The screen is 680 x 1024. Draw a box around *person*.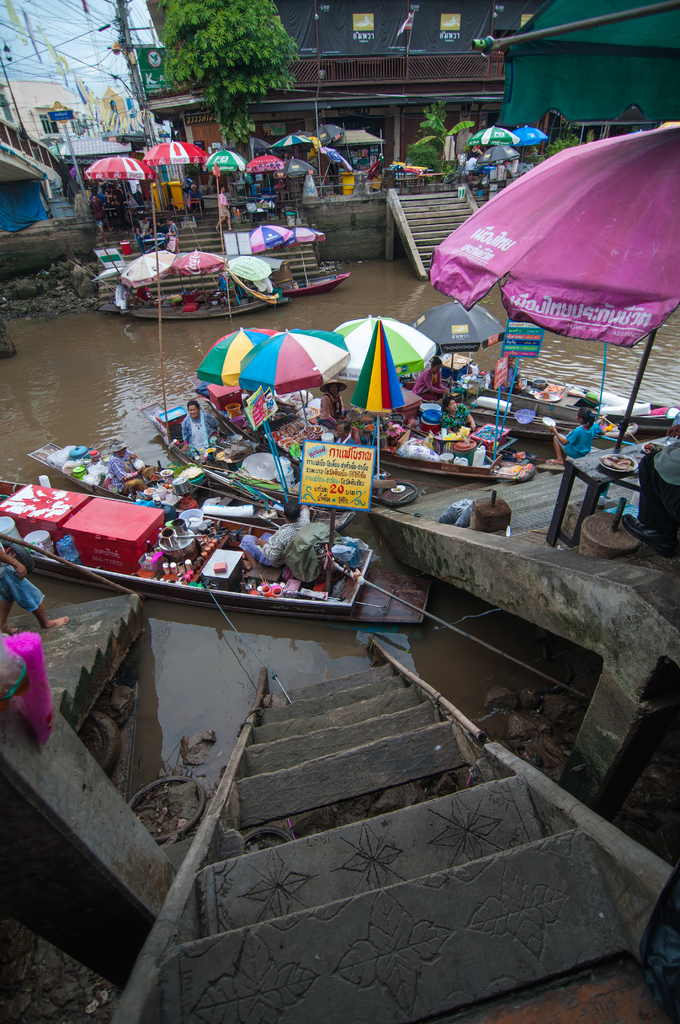
BBox(440, 390, 473, 433).
